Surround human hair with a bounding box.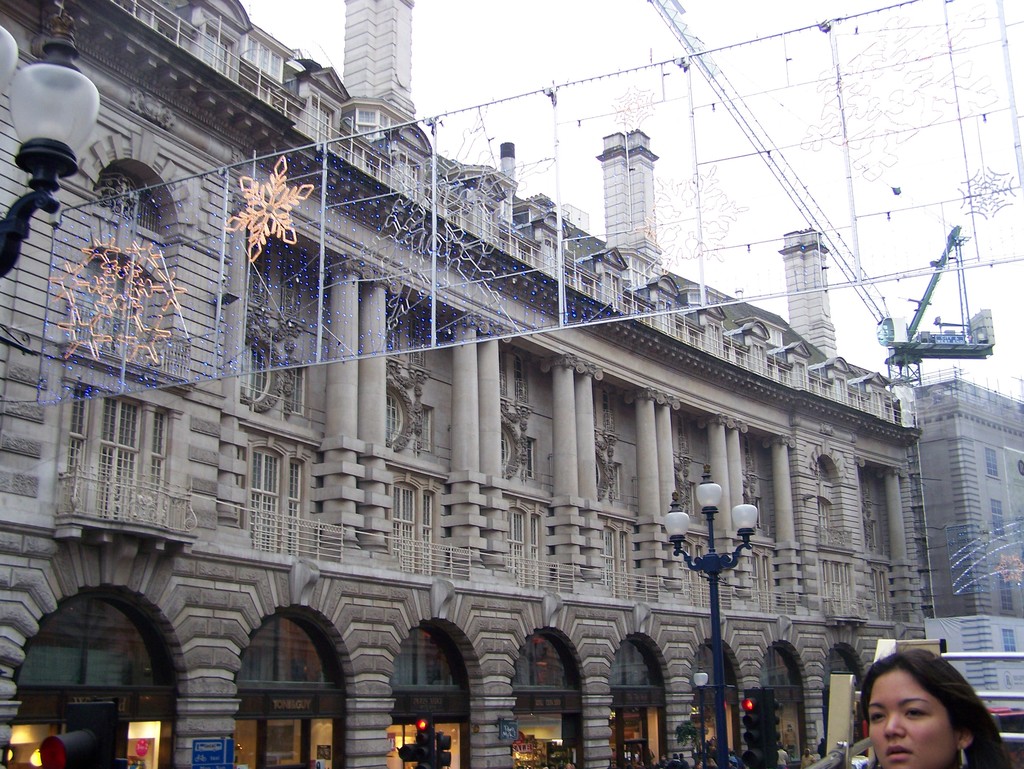
846 659 984 768.
